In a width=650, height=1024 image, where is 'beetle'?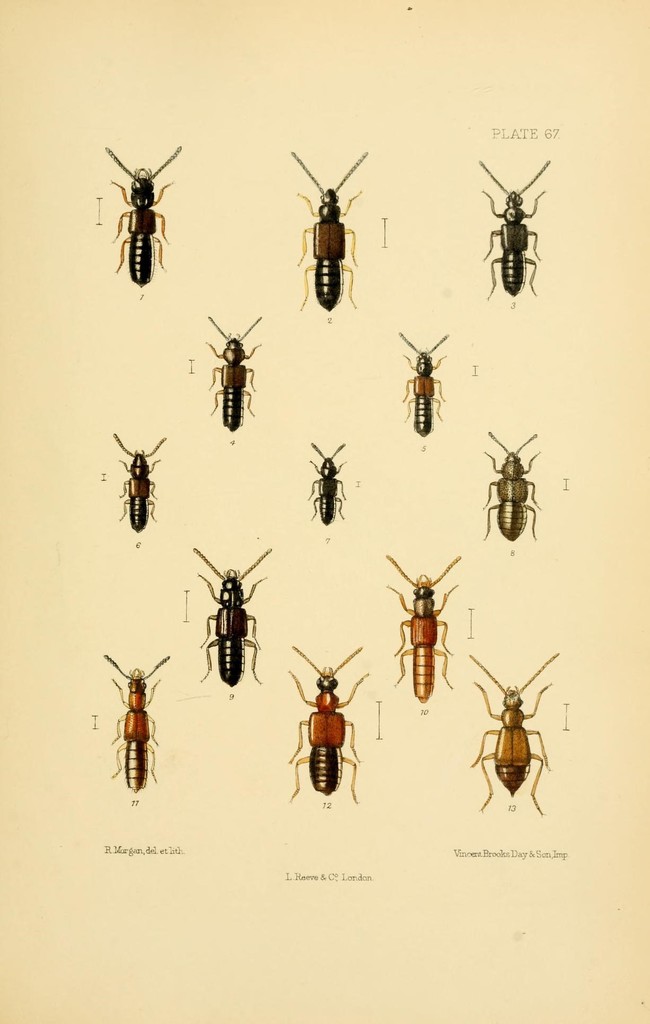
[left=291, top=640, right=367, bottom=810].
